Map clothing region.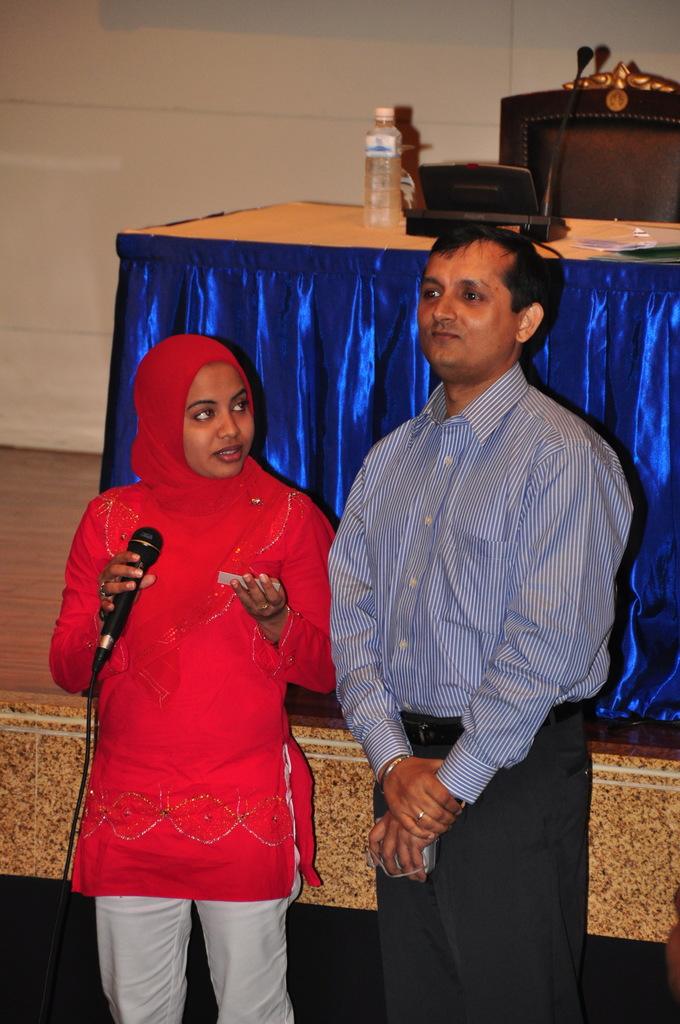
Mapped to [left=326, top=355, right=634, bottom=1023].
